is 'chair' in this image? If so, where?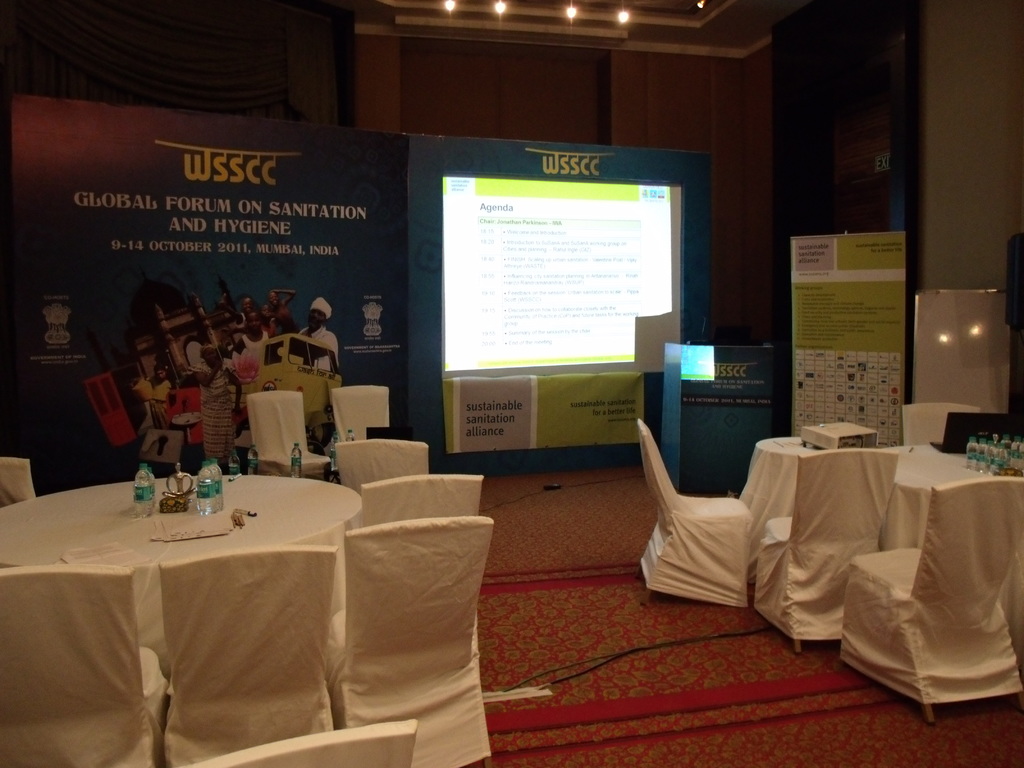
Yes, at crop(325, 386, 387, 444).
